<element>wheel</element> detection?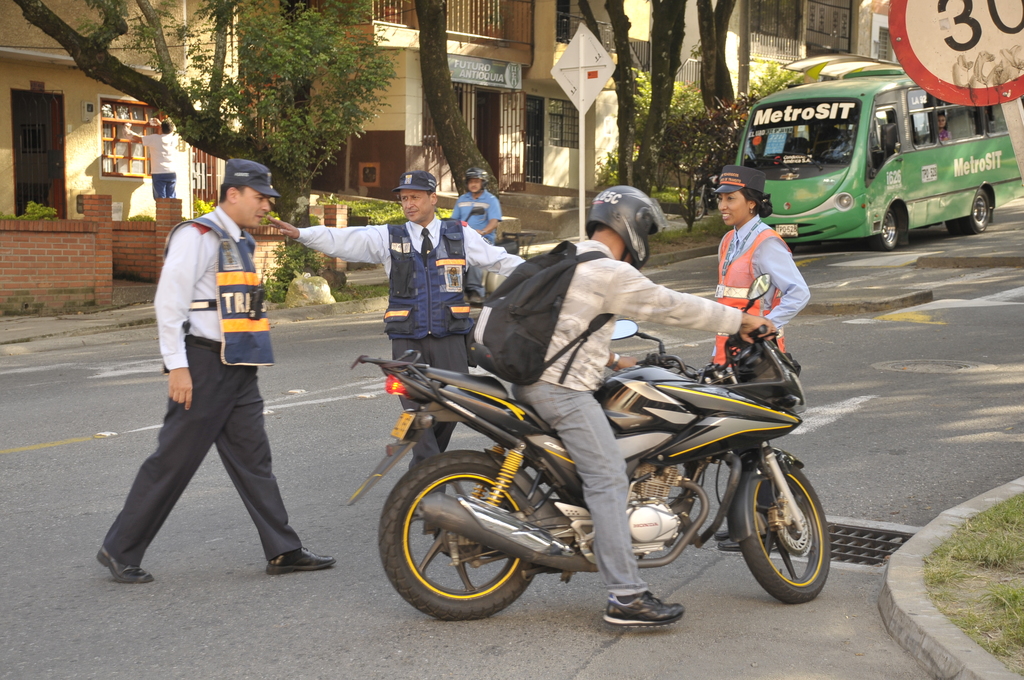
BBox(376, 451, 539, 622)
